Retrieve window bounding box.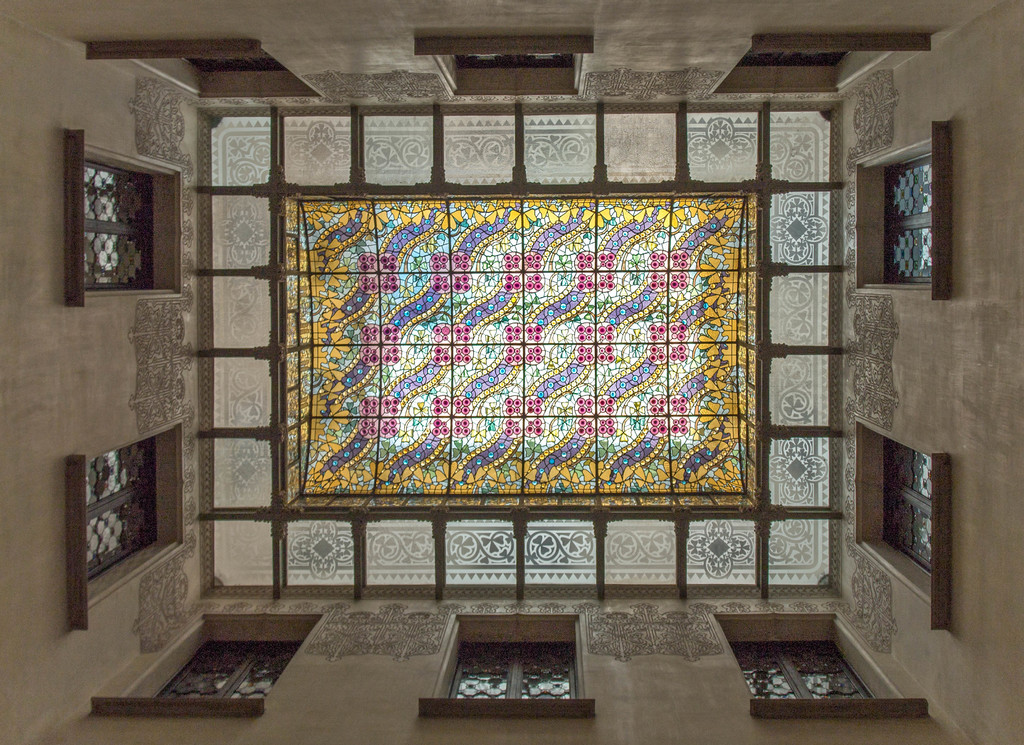
Bounding box: bbox=(849, 159, 936, 289).
